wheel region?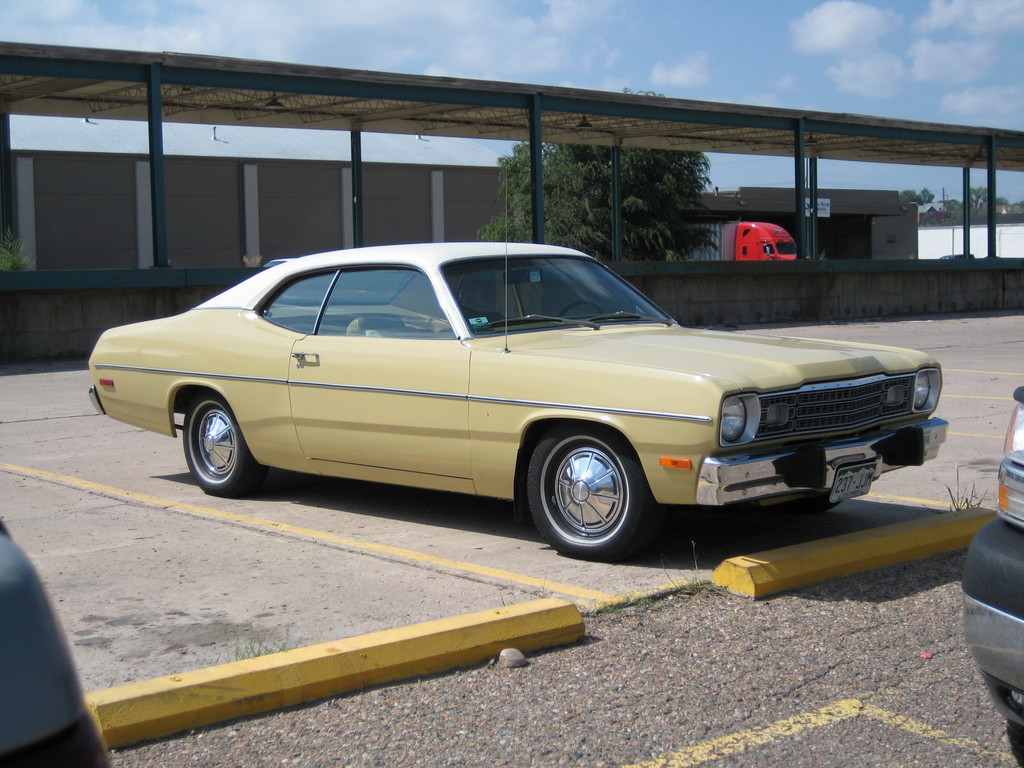
crop(533, 440, 646, 544)
